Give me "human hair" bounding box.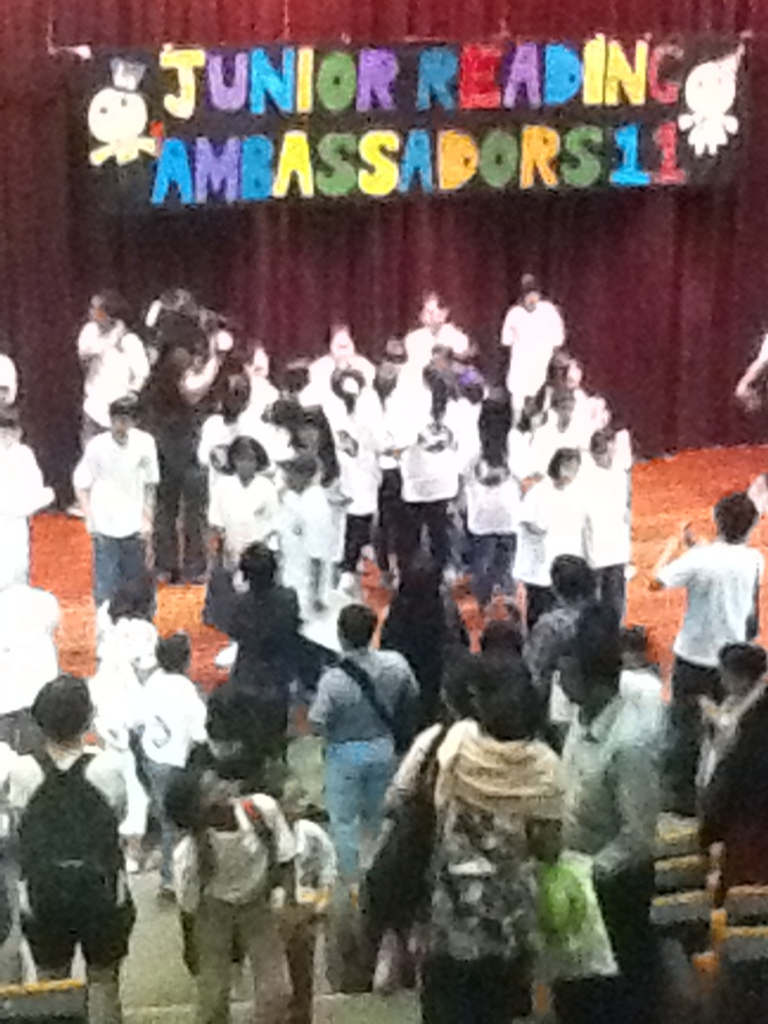
{"x1": 204, "y1": 679, "x2": 258, "y2": 745}.
